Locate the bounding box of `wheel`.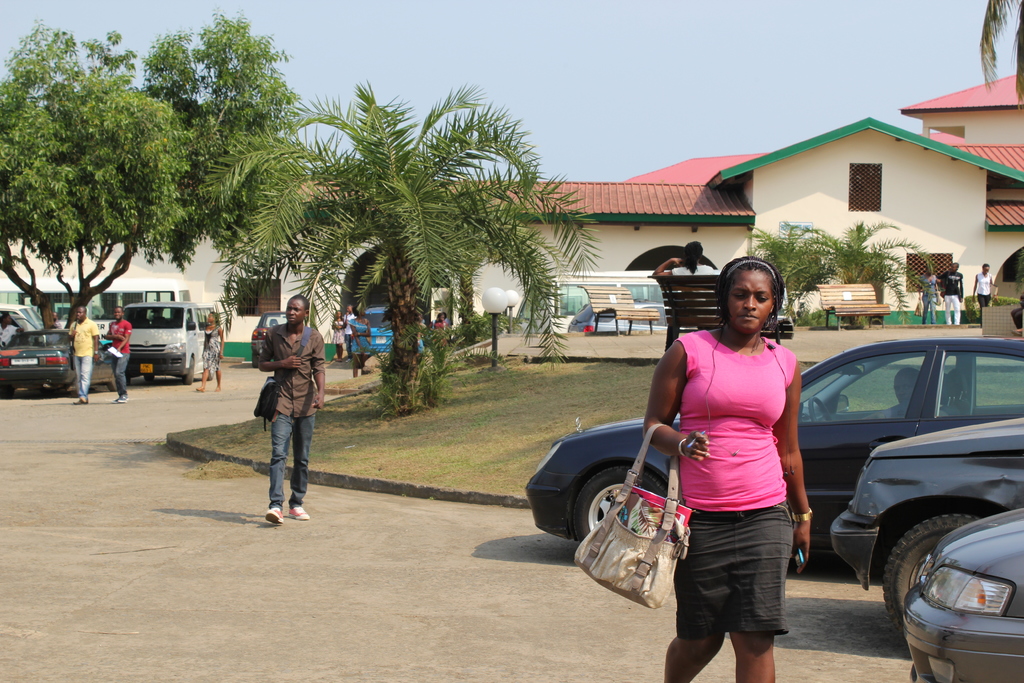
Bounding box: x1=573 y1=465 x2=696 y2=546.
